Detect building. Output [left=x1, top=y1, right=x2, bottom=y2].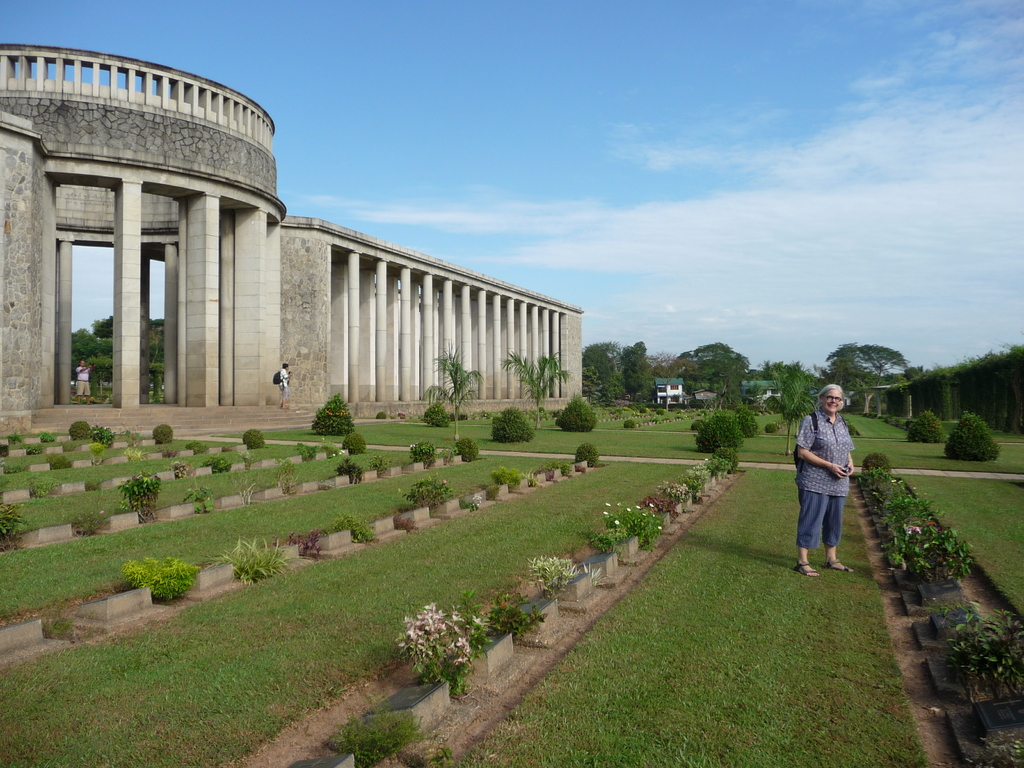
[left=0, top=6, right=602, bottom=413].
